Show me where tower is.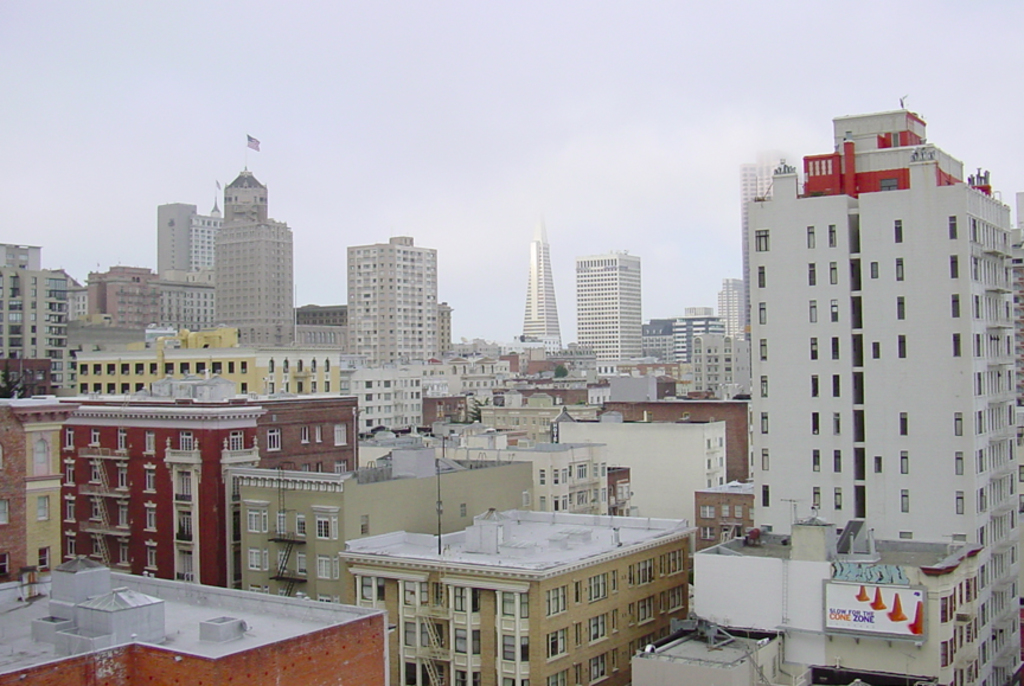
tower is at [left=348, top=241, right=437, bottom=363].
